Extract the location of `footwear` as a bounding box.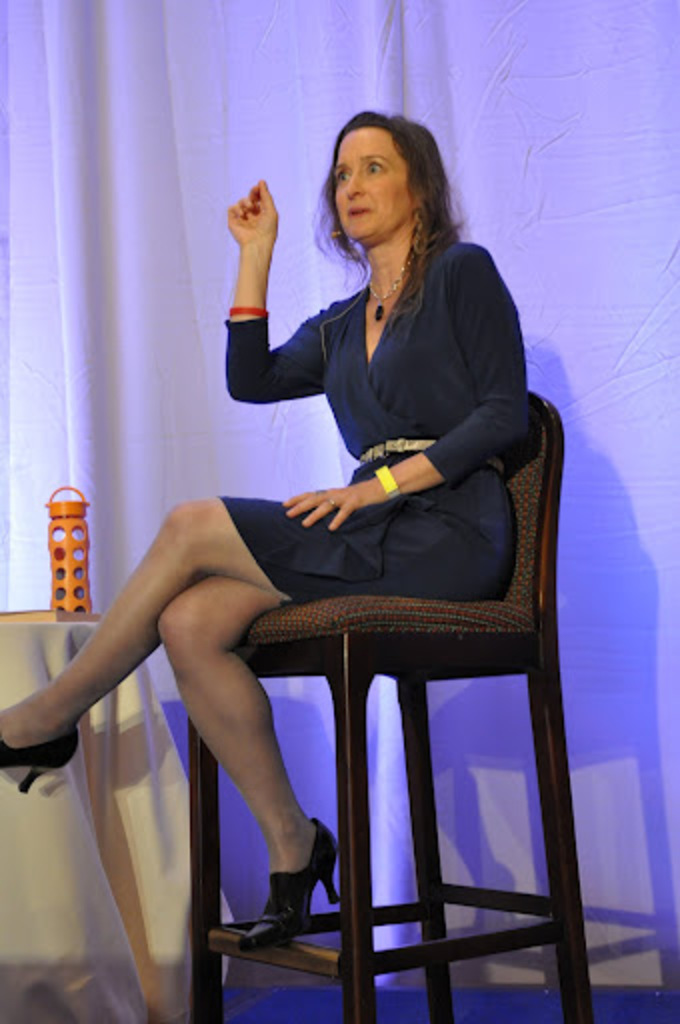
<box>240,814,342,950</box>.
